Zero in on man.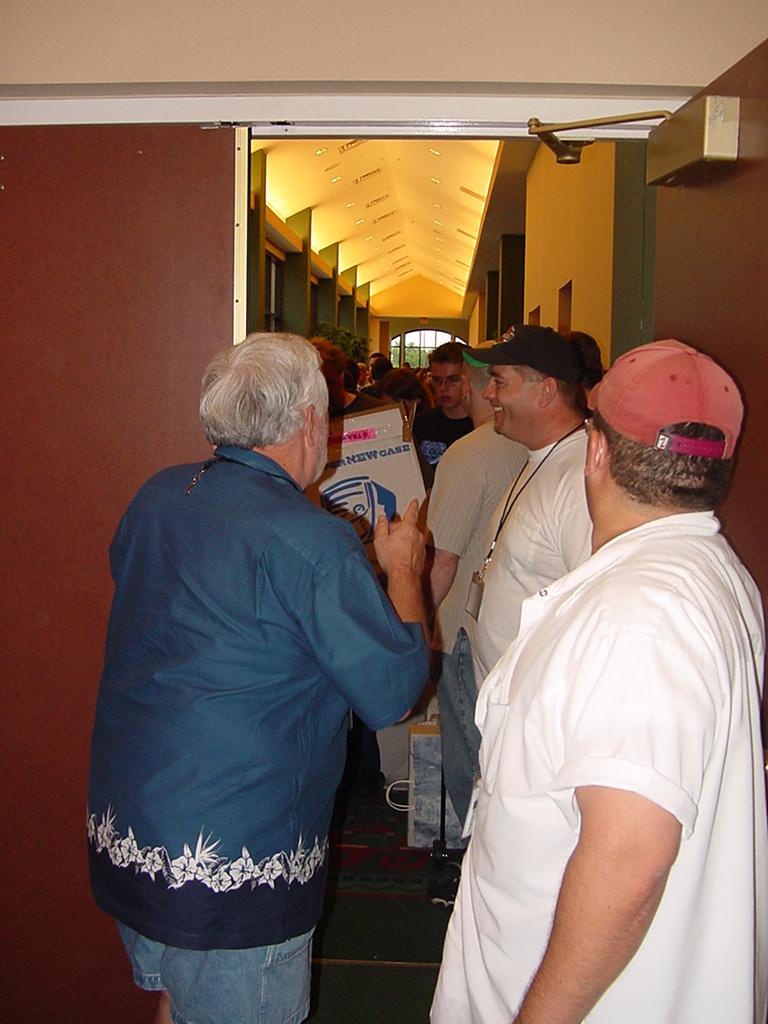
Zeroed in: box=[408, 325, 529, 830].
